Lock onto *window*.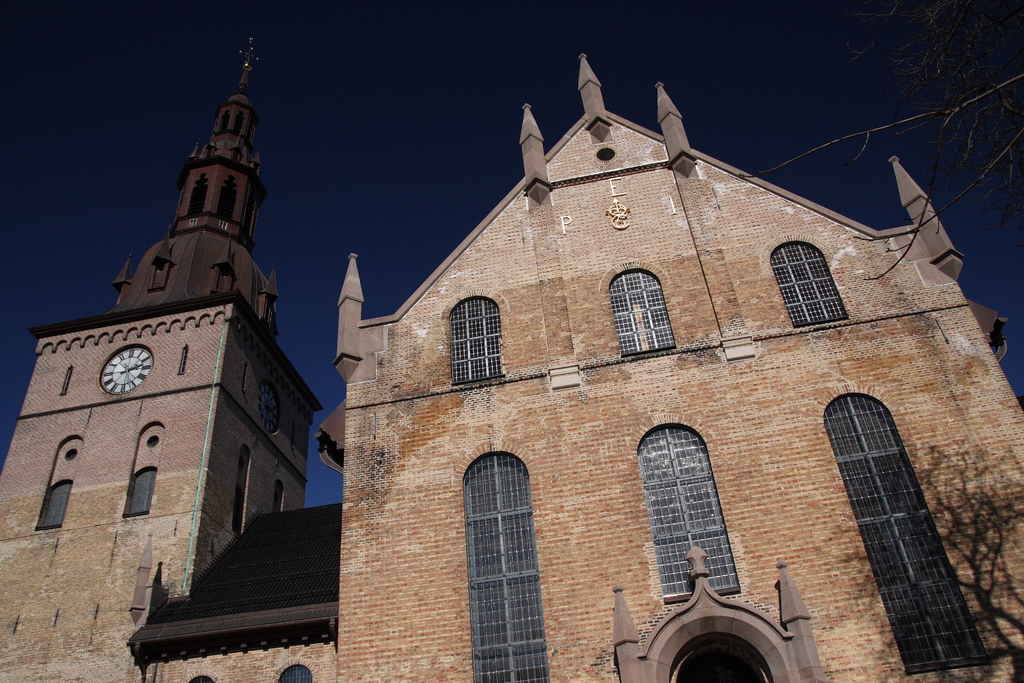
Locked: [605, 270, 673, 356].
